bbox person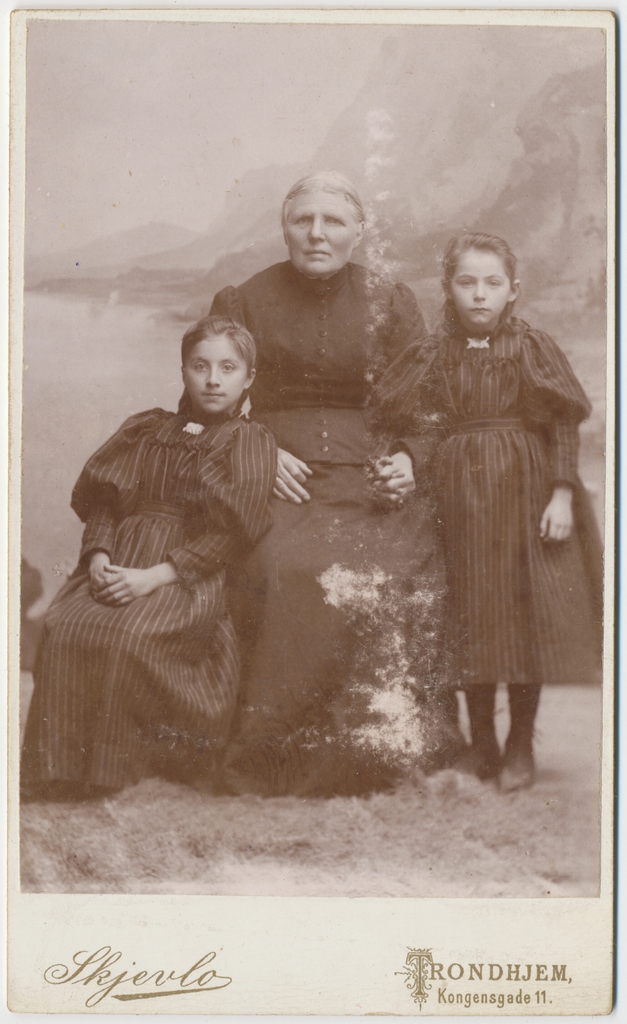
[215,170,444,774]
